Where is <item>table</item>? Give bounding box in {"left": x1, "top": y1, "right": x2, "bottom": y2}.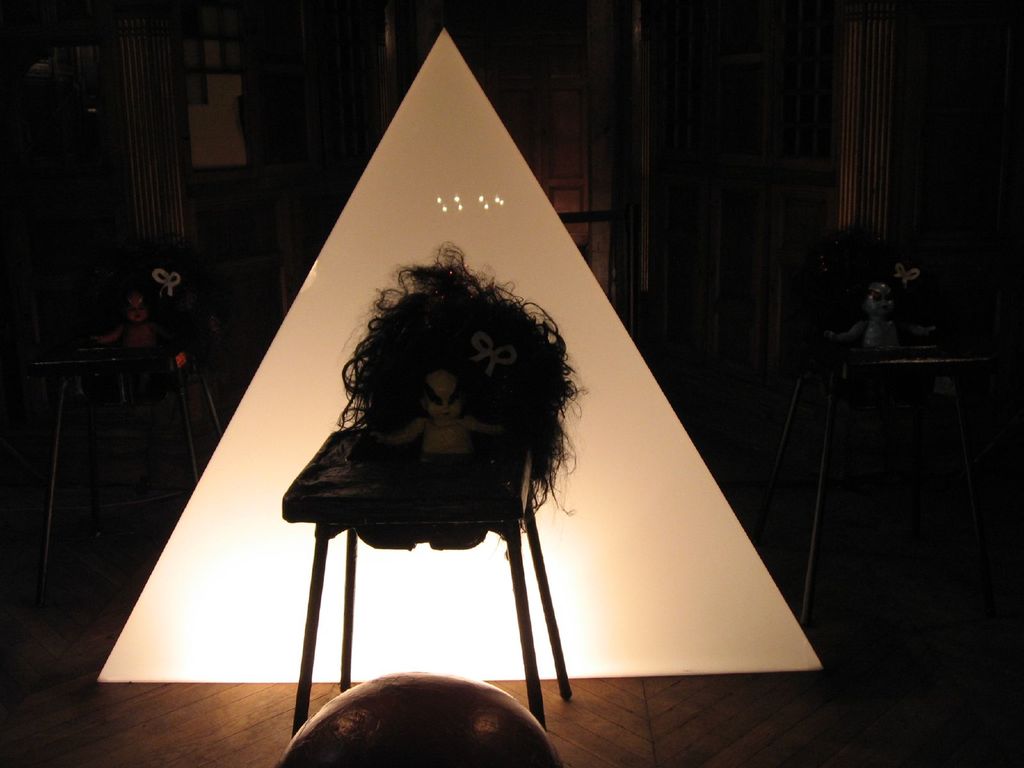
{"left": 33, "top": 337, "right": 218, "bottom": 607}.
